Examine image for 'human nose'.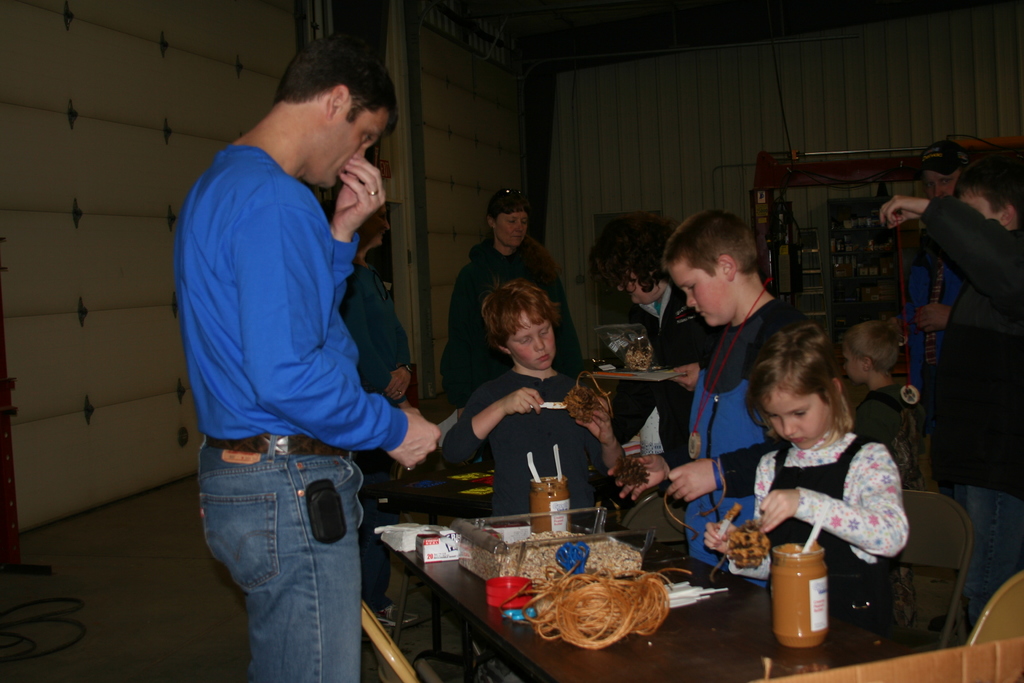
Examination result: box=[681, 285, 696, 306].
